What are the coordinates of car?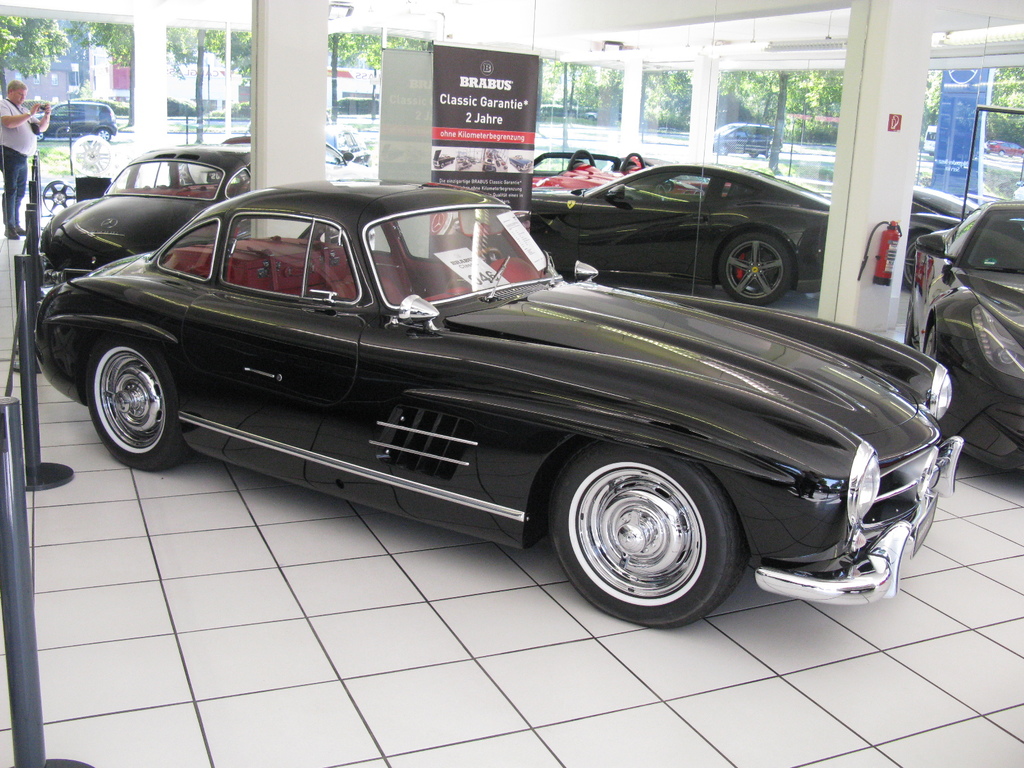
pyautogui.locateOnScreen(33, 102, 118, 140).
